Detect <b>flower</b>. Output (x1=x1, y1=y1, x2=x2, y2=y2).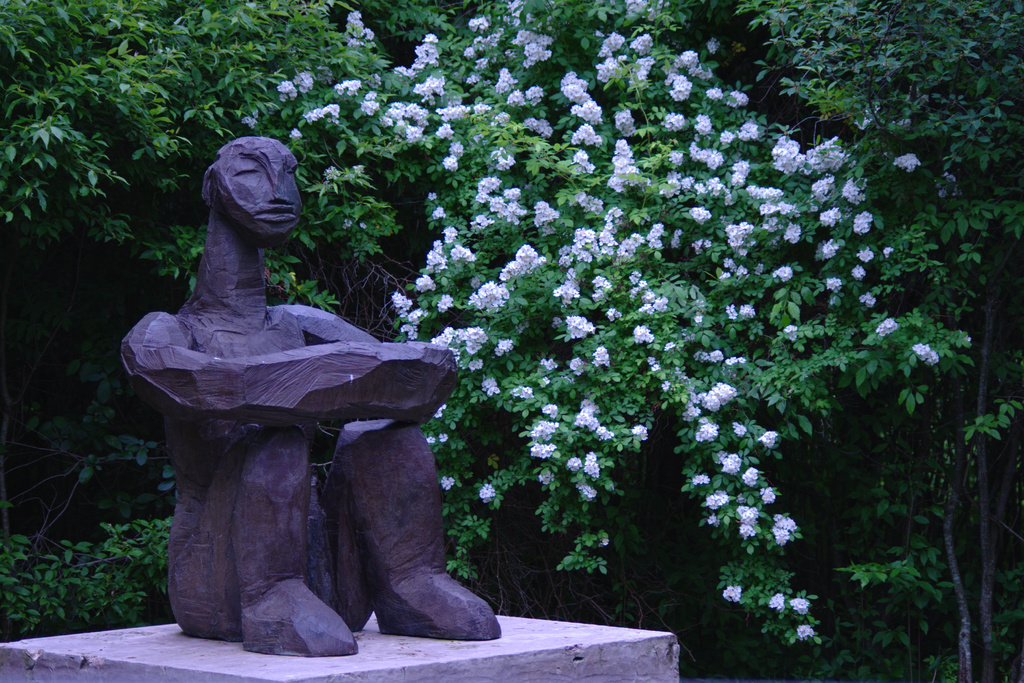
(x1=278, y1=79, x2=296, y2=103).
